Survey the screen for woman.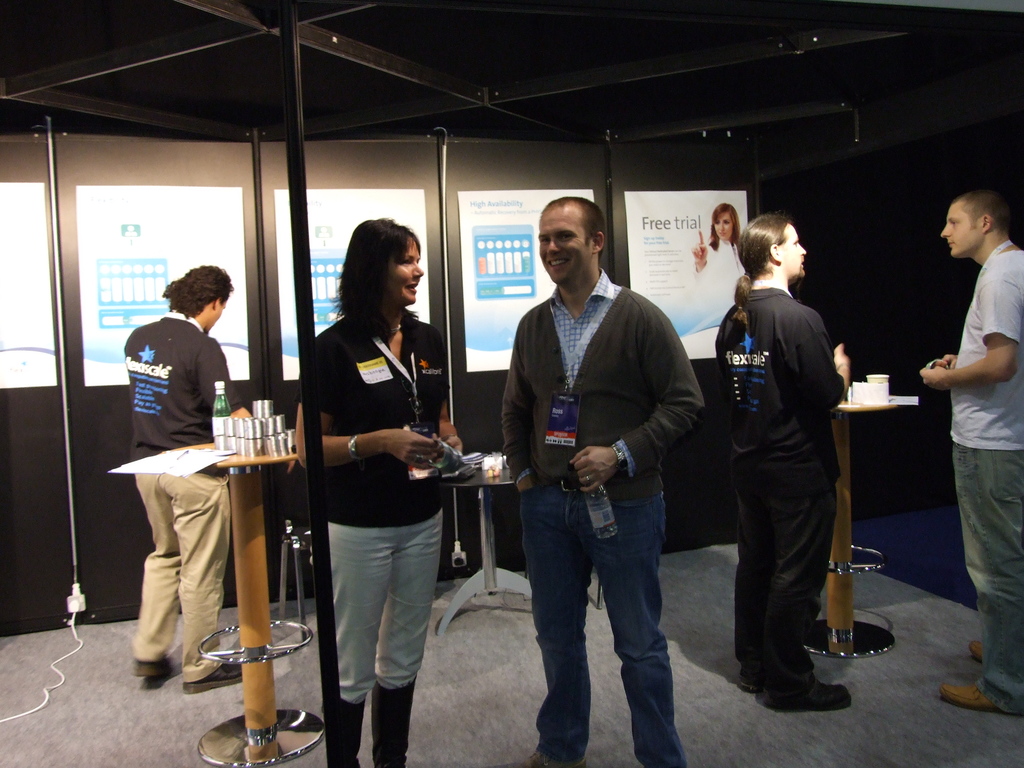
Survey found: x1=692 y1=202 x2=748 y2=281.
